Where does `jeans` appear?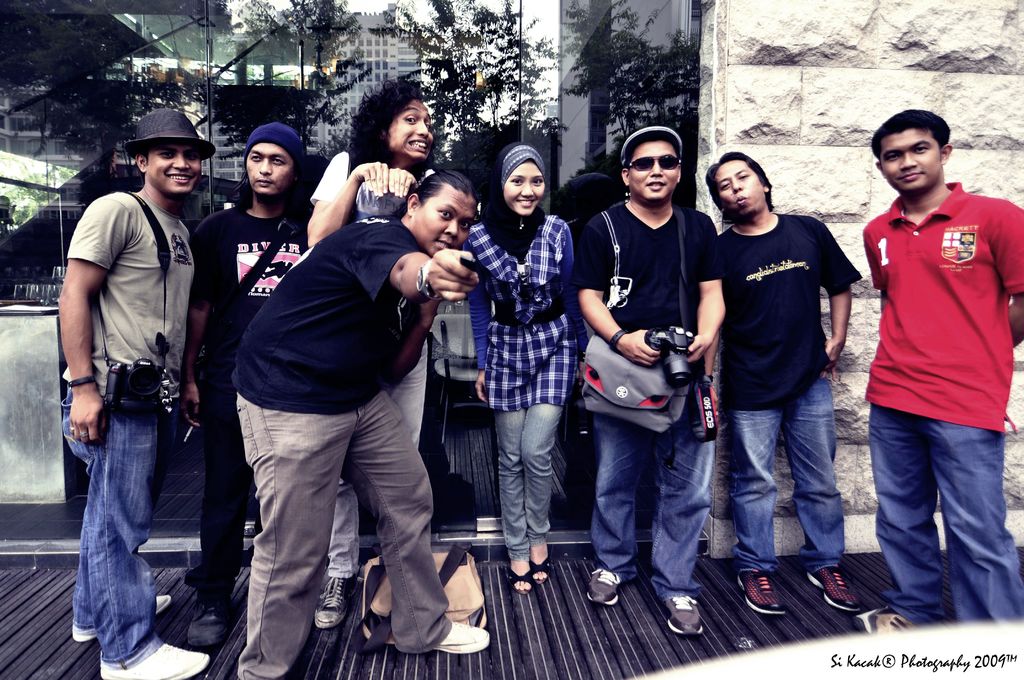
Appears at select_region(490, 405, 558, 552).
